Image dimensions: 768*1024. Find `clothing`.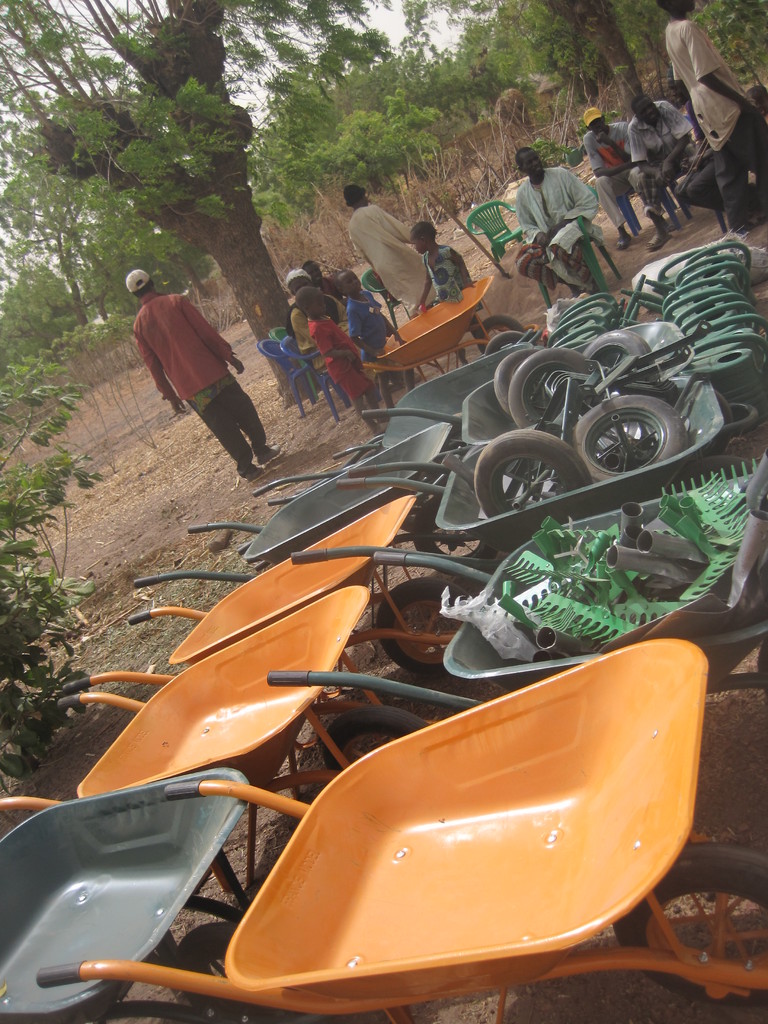
<box>348,184,446,296</box>.
